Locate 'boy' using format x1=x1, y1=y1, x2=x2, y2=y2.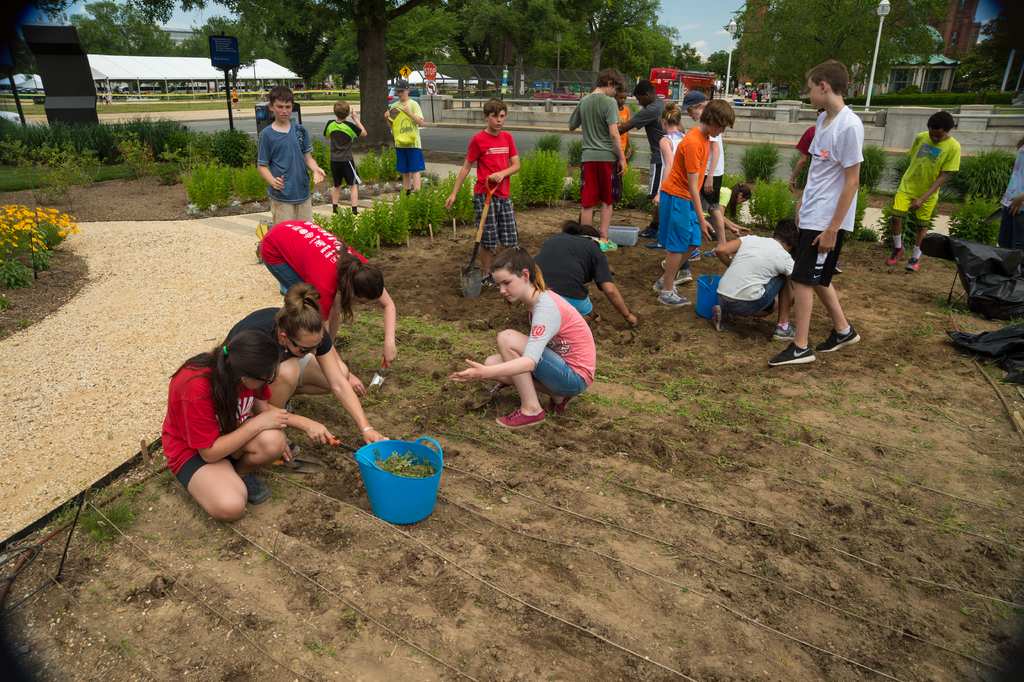
x1=649, y1=101, x2=723, y2=307.
